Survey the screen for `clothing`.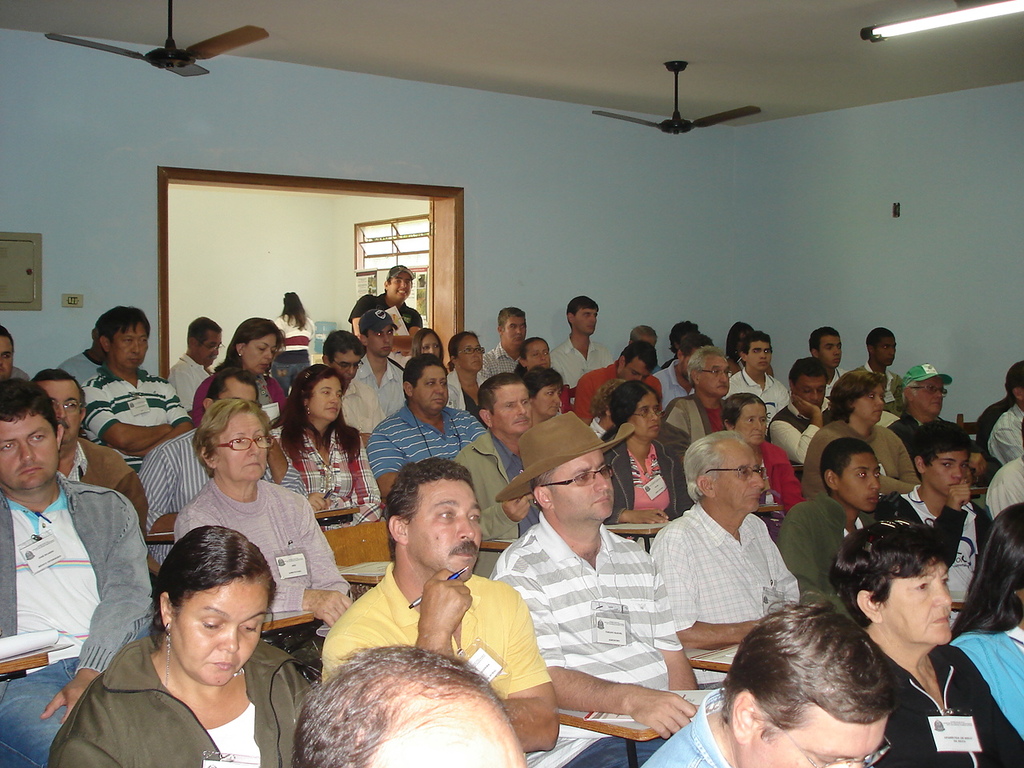
Survey found: select_region(46, 626, 319, 767).
